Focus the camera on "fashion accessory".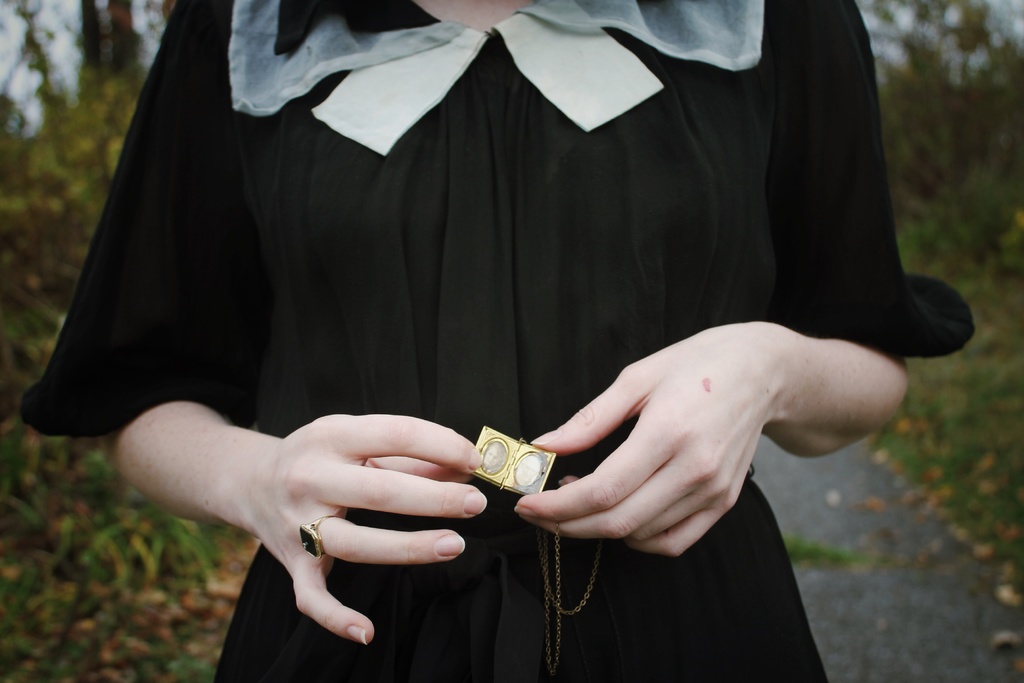
Focus region: (295, 513, 335, 561).
